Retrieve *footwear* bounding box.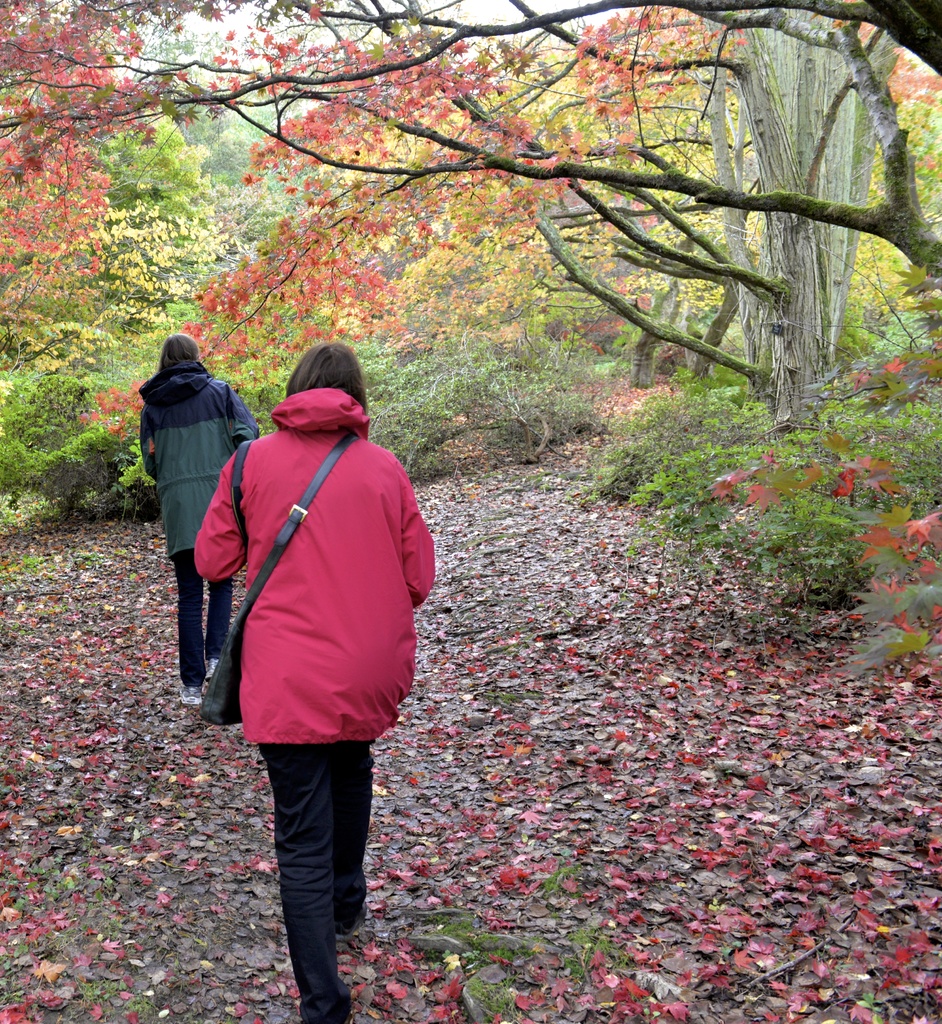
Bounding box: region(172, 676, 207, 705).
